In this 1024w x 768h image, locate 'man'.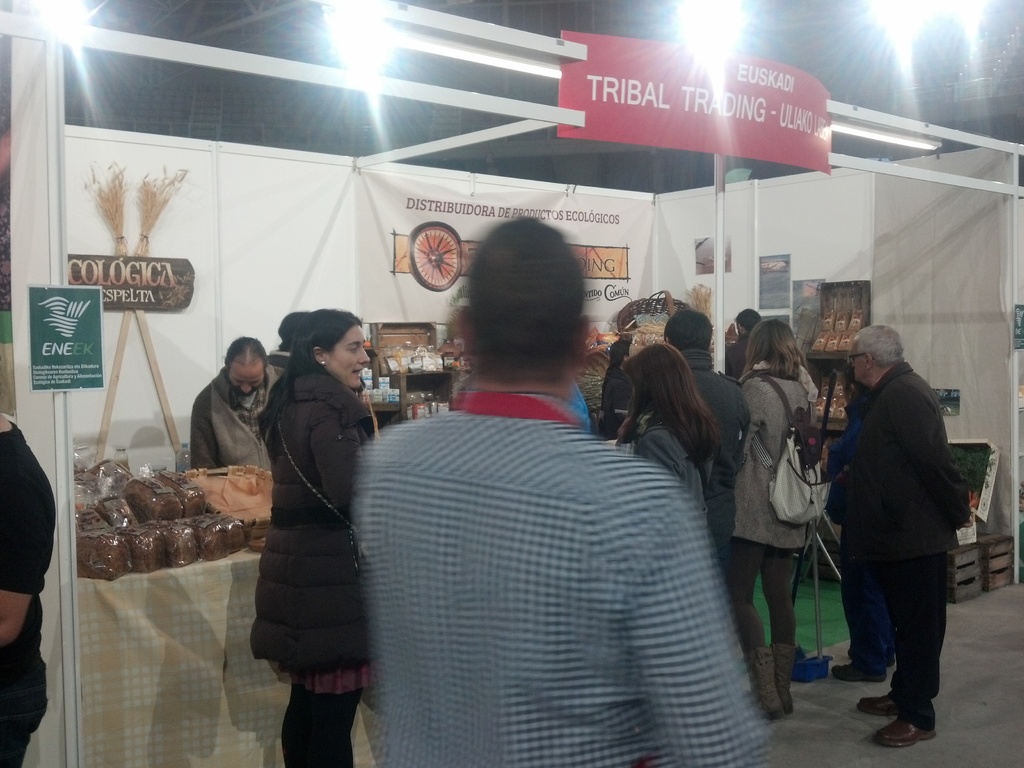
Bounding box: bbox=[186, 332, 289, 468].
